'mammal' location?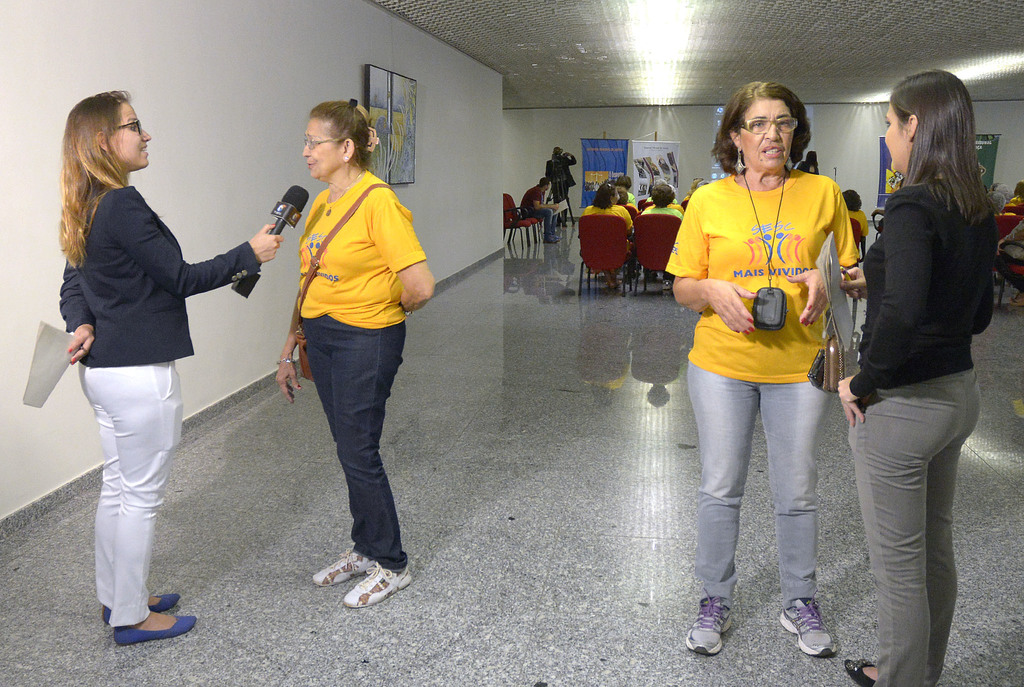
(left=274, top=97, right=436, bottom=608)
